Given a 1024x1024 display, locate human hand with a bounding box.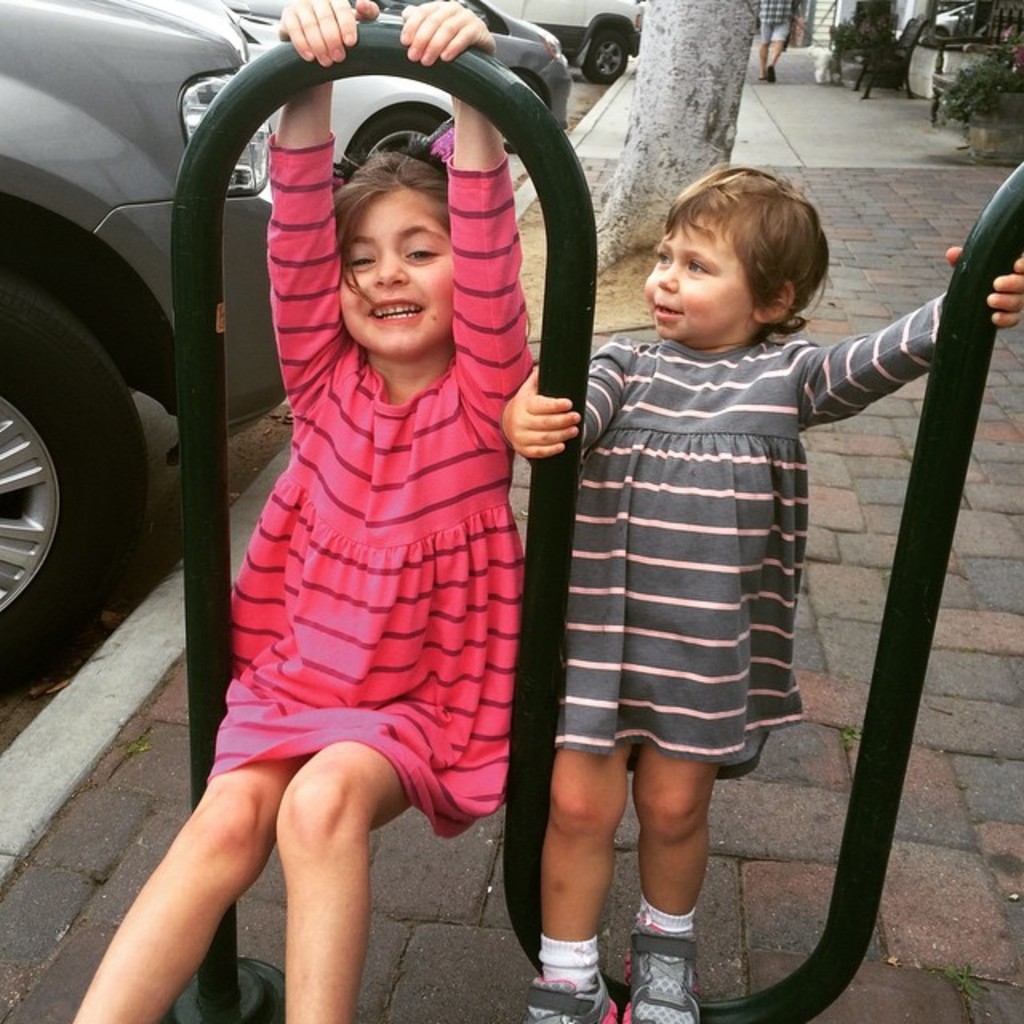
Located: locate(947, 243, 1022, 328).
